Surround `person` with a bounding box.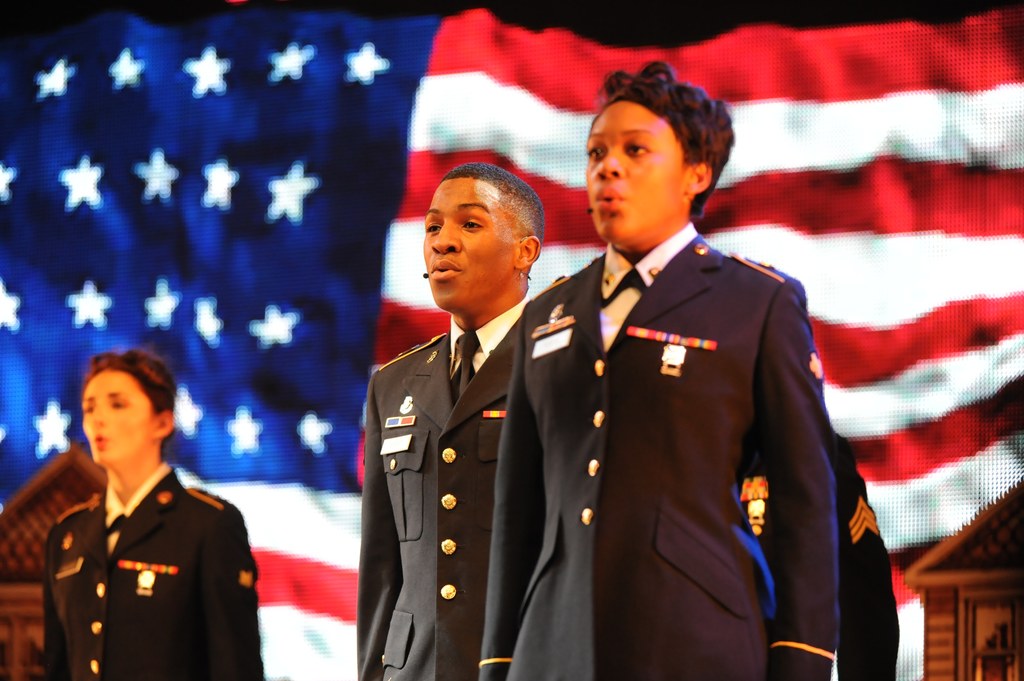
[x1=42, y1=344, x2=264, y2=680].
